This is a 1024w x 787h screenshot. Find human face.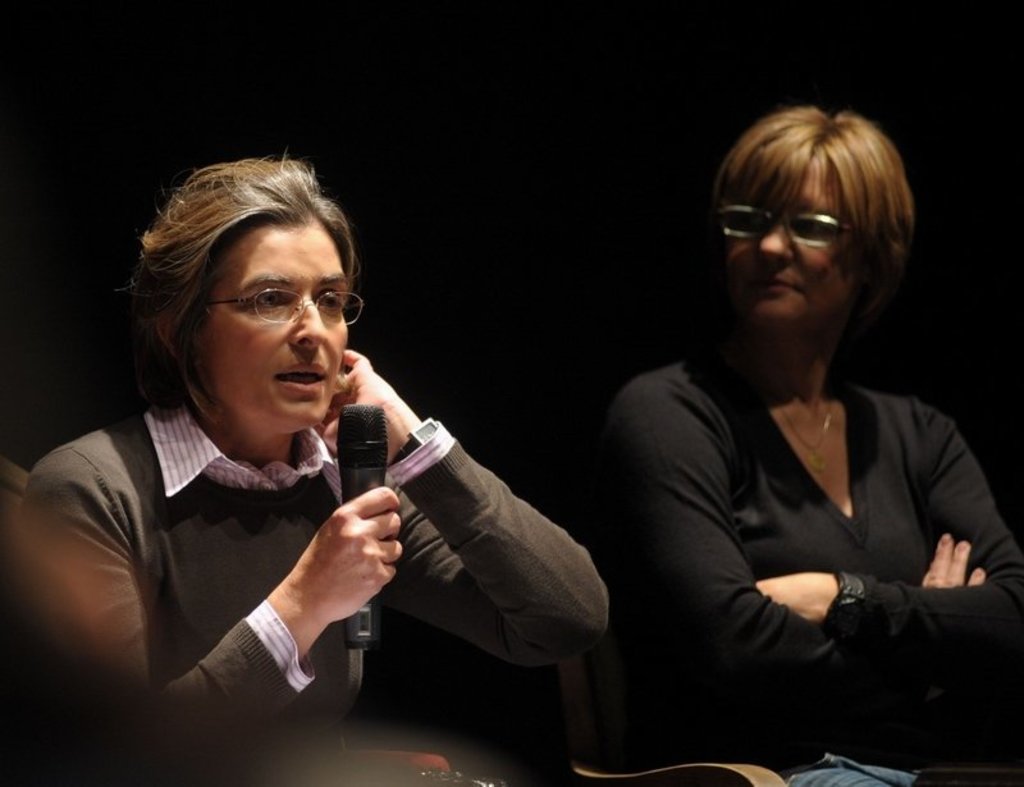
Bounding box: (left=727, top=157, right=854, bottom=326).
